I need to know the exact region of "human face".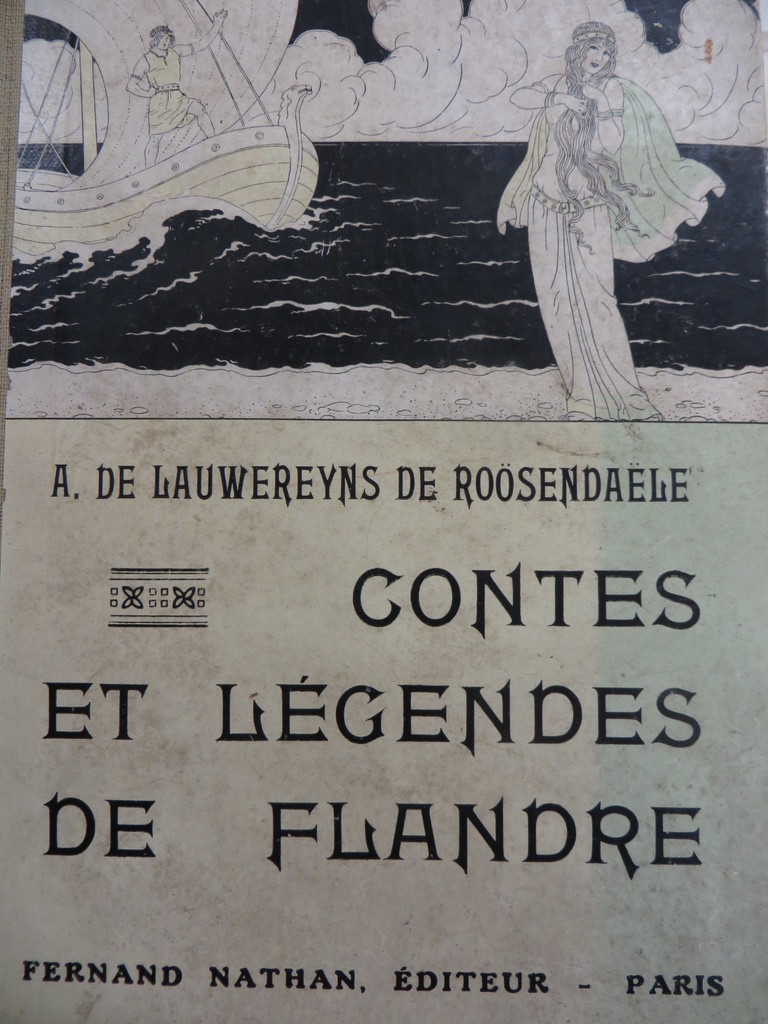
Region: bbox(154, 35, 166, 61).
